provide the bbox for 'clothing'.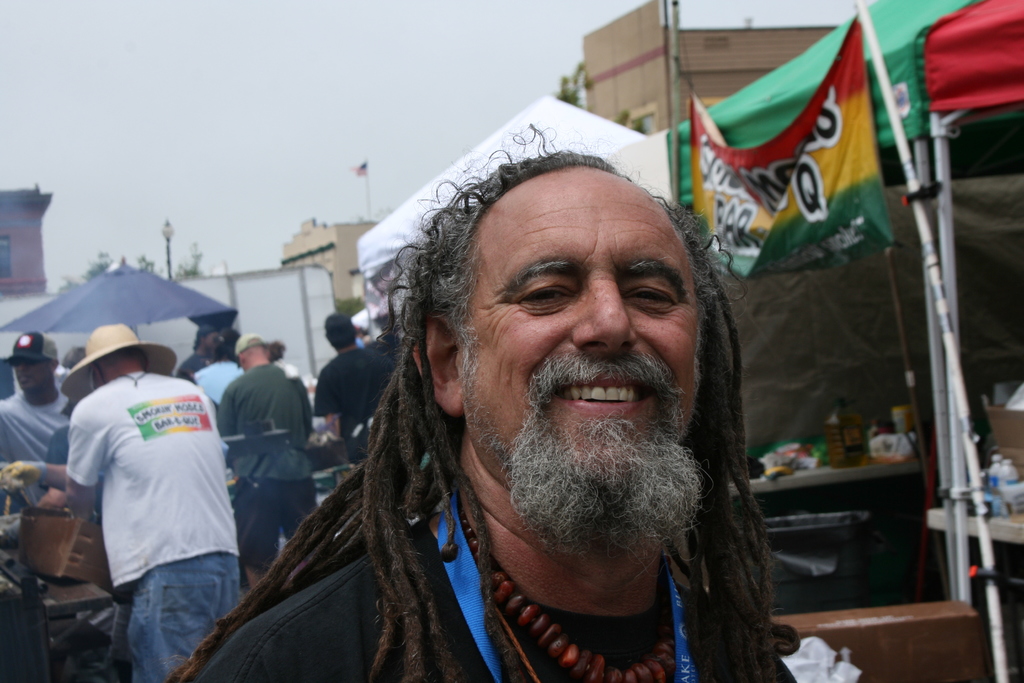
bbox=[215, 360, 317, 582].
